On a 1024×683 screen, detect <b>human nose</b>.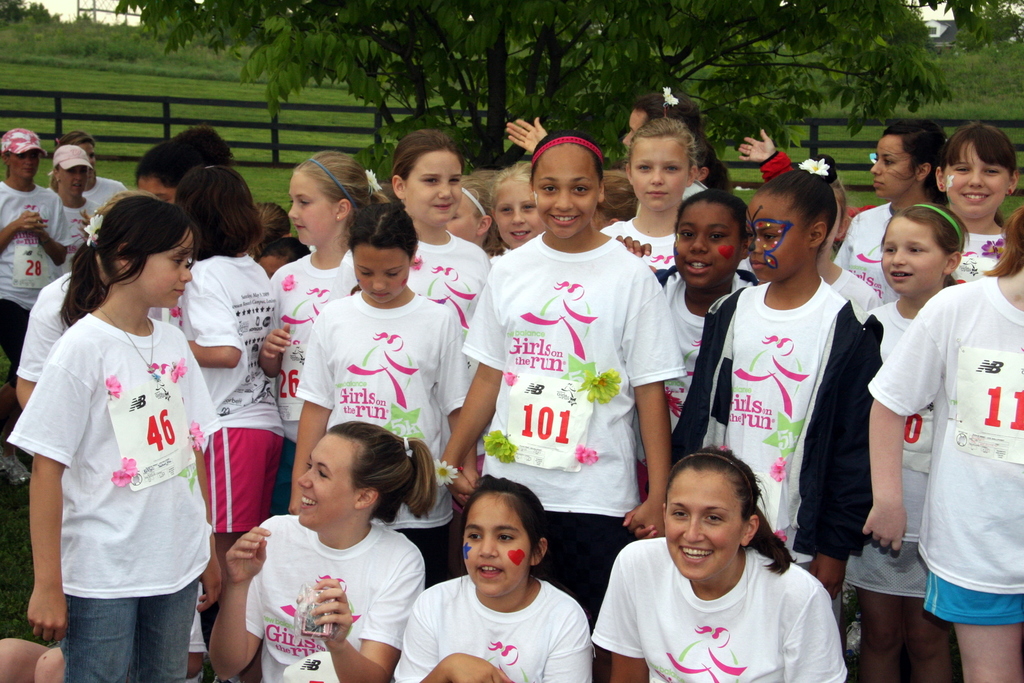
BBox(296, 466, 312, 488).
